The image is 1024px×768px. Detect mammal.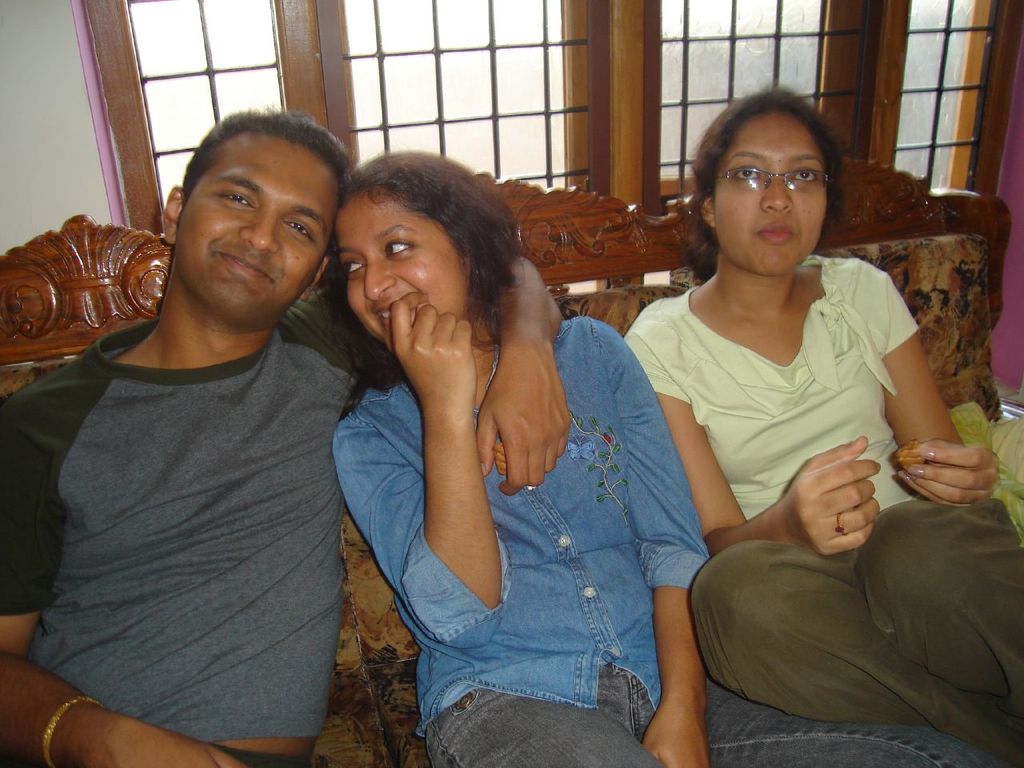
Detection: l=0, t=109, r=565, b=767.
